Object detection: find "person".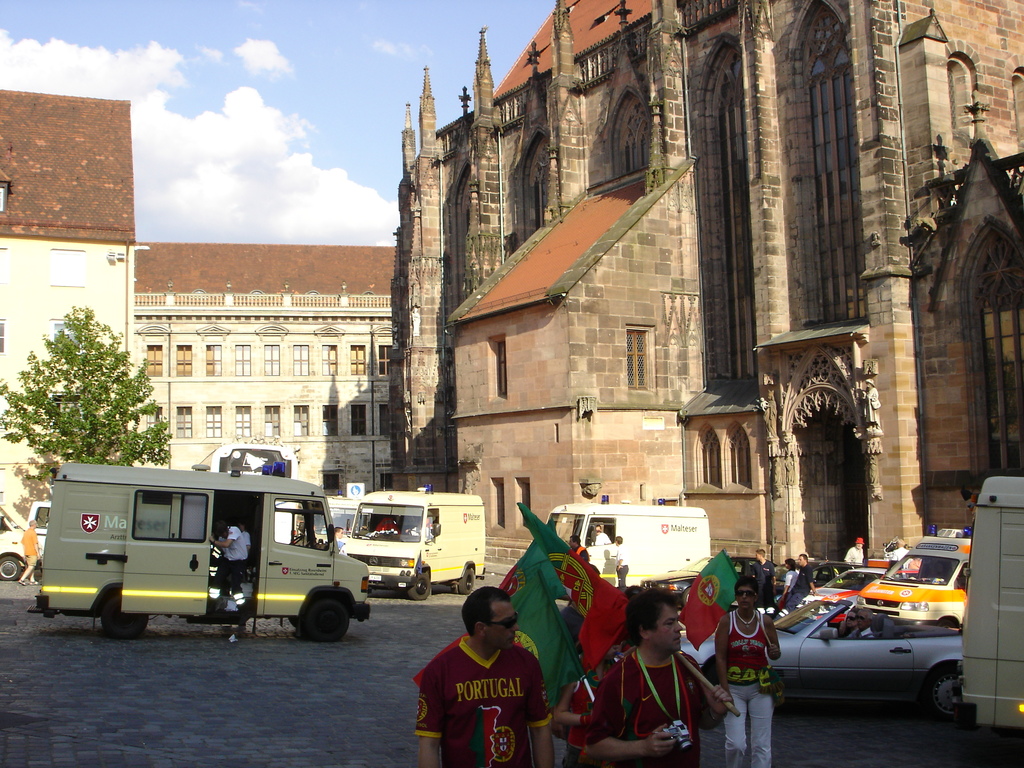
l=782, t=552, r=816, b=615.
